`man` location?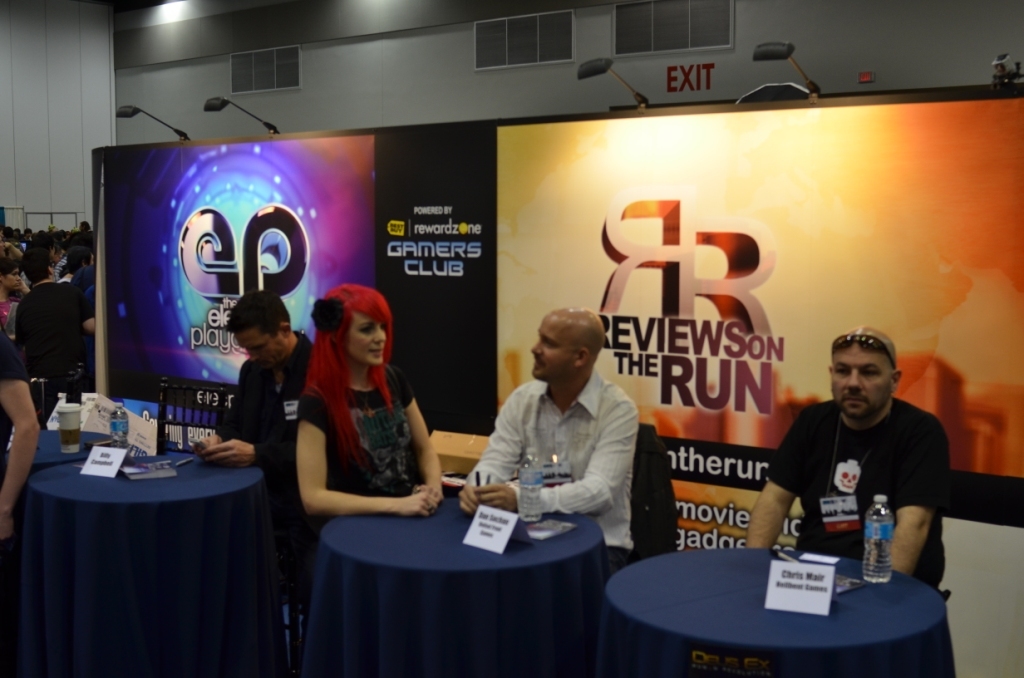
Rect(459, 306, 638, 574)
